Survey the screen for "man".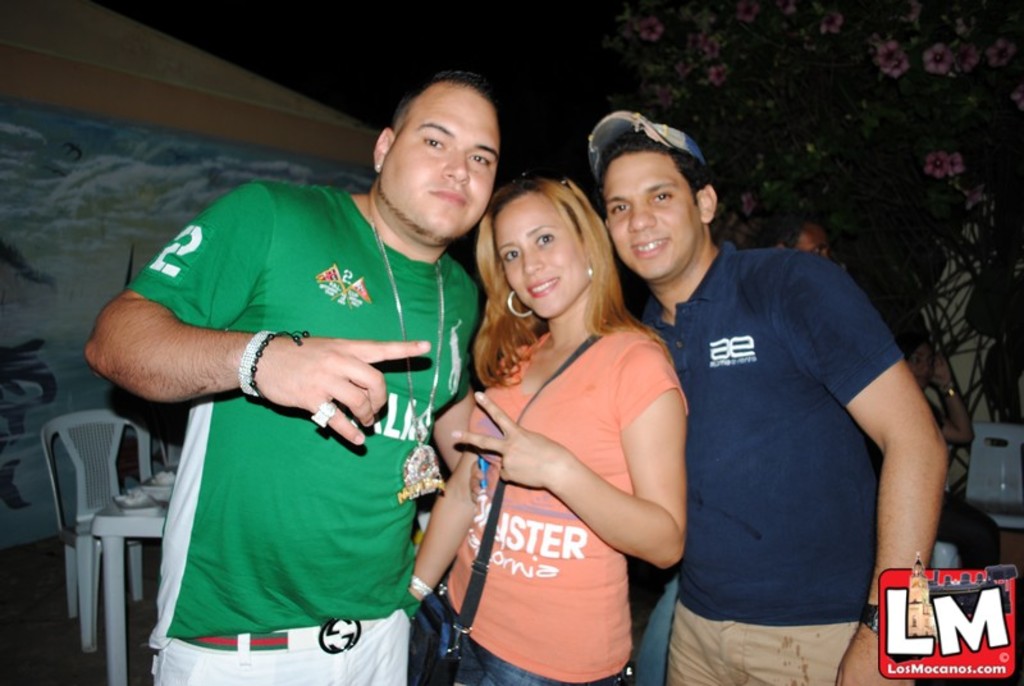
Survey found: x1=753 y1=209 x2=833 y2=262.
